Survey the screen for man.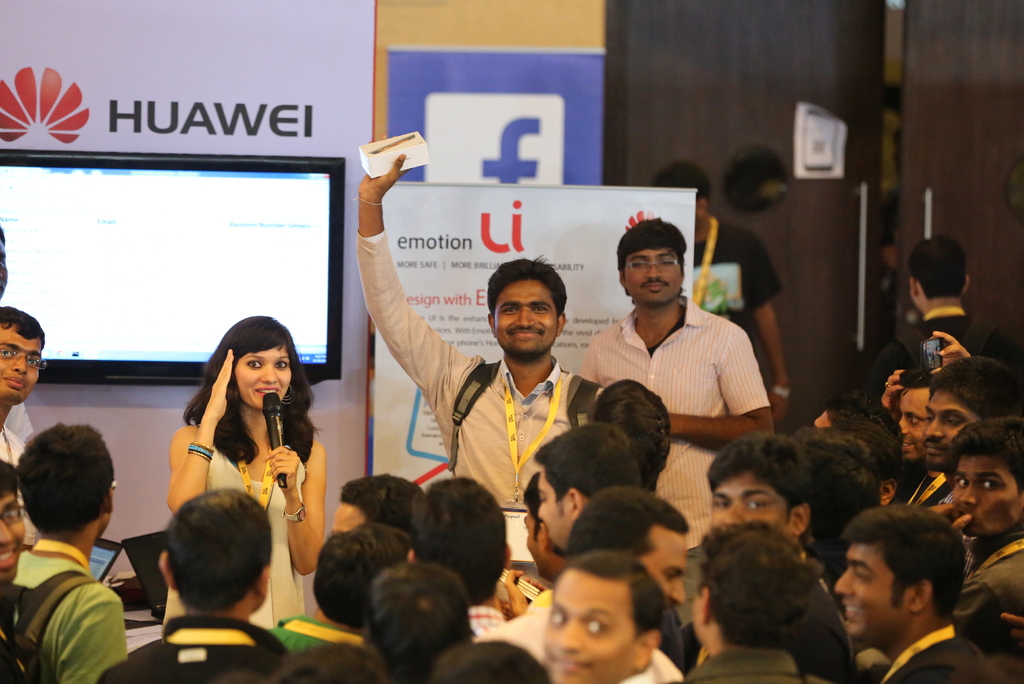
Survey found: left=102, top=482, right=292, bottom=683.
